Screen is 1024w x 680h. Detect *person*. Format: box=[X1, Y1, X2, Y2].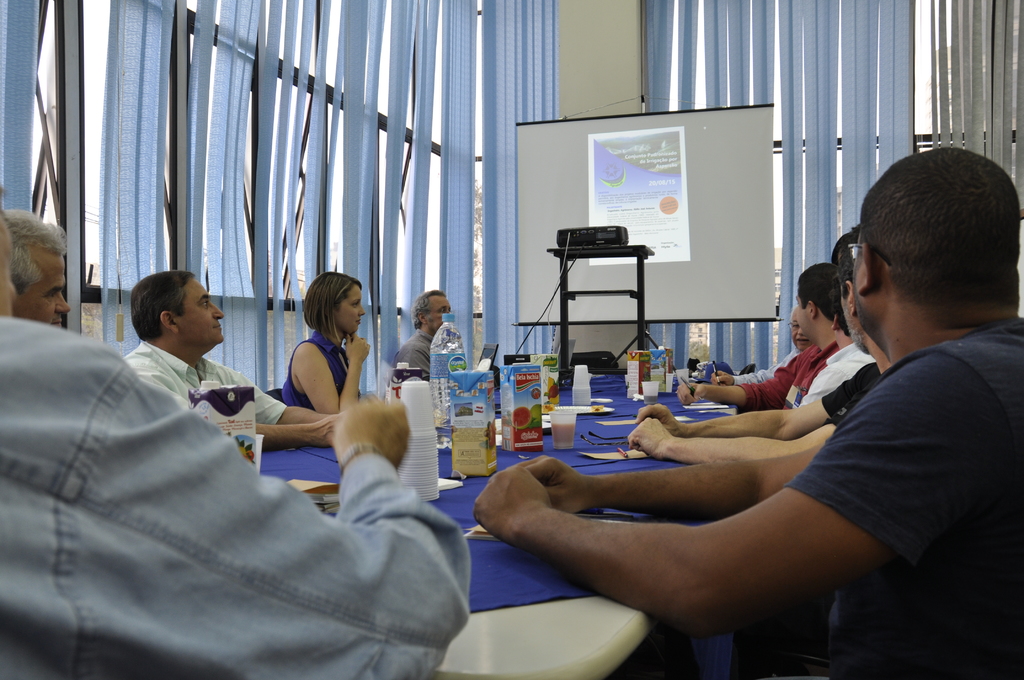
box=[0, 178, 476, 679].
